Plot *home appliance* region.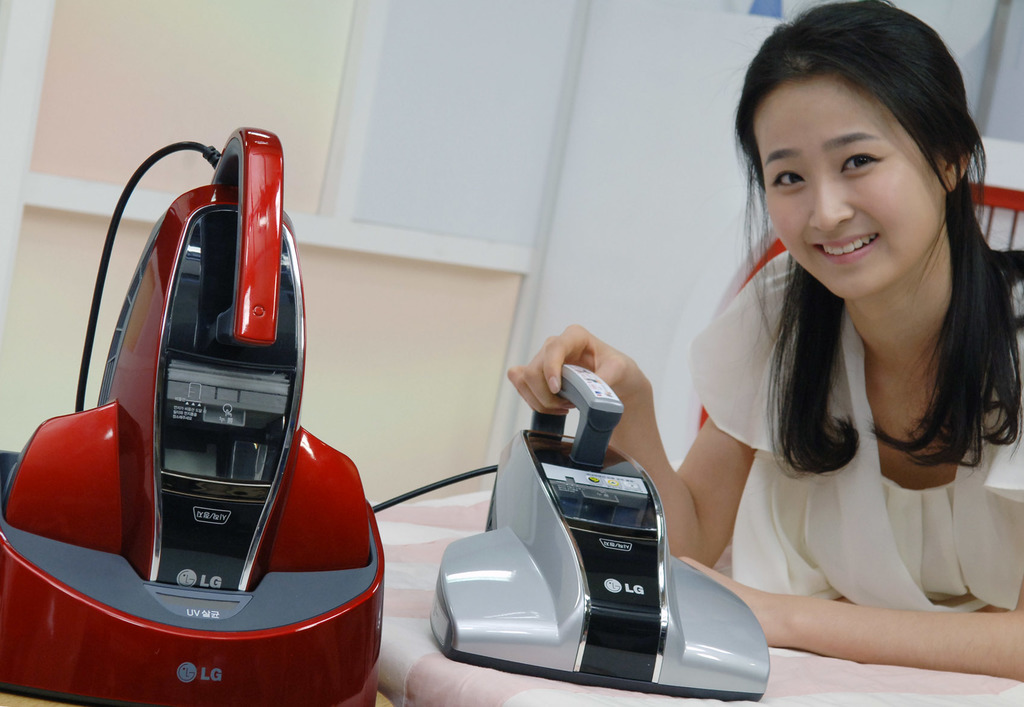
Plotted at (x1=0, y1=126, x2=385, y2=706).
